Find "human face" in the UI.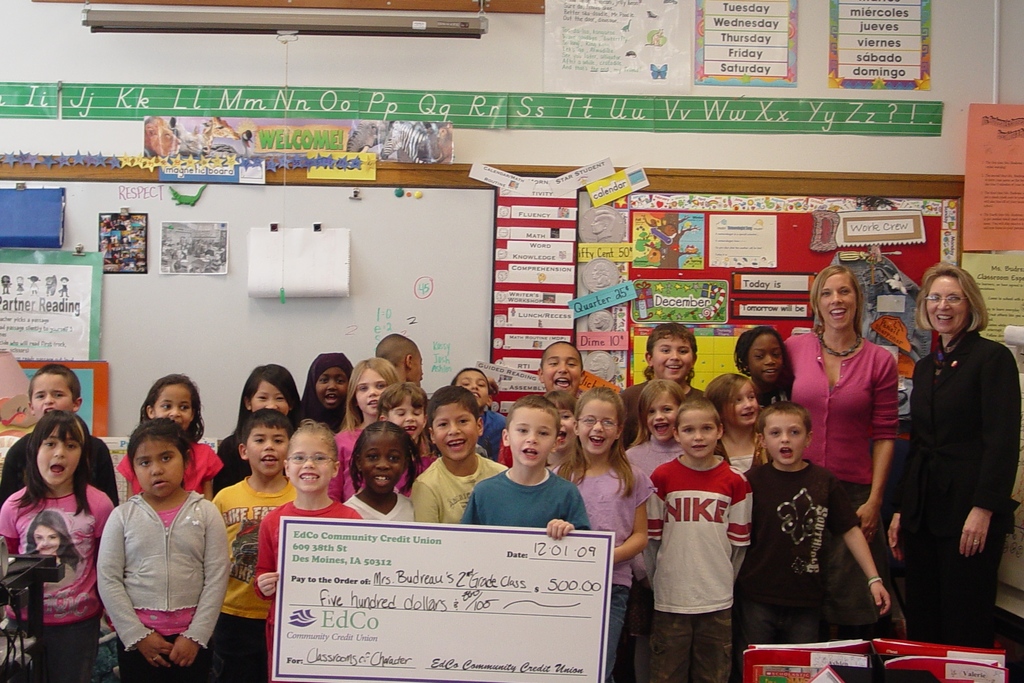
UI element at {"left": 355, "top": 436, "right": 408, "bottom": 492}.
